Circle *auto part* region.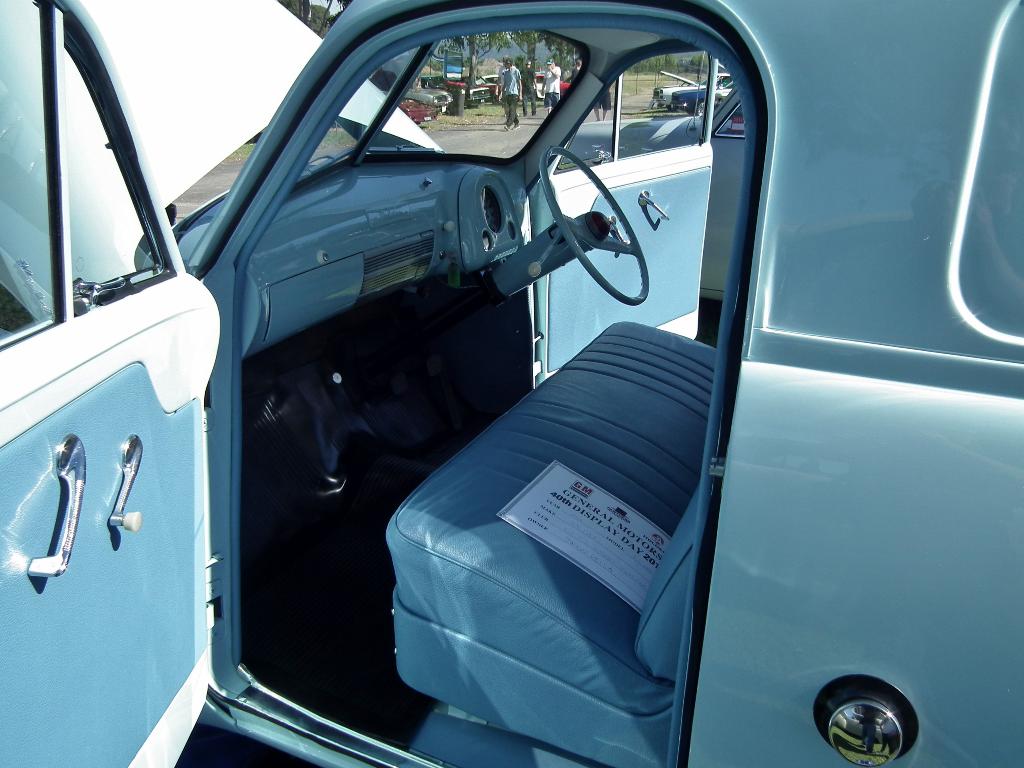
Region: pyautogui.locateOnScreen(664, 0, 1017, 352).
